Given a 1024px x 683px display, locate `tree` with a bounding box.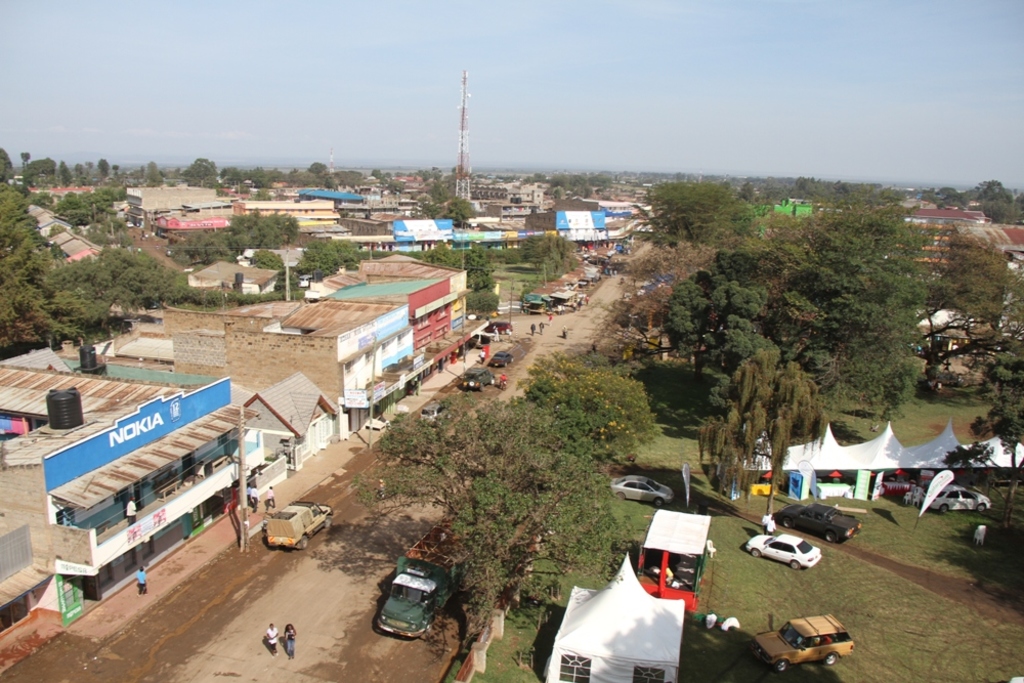
Located: (left=307, top=158, right=334, bottom=189).
